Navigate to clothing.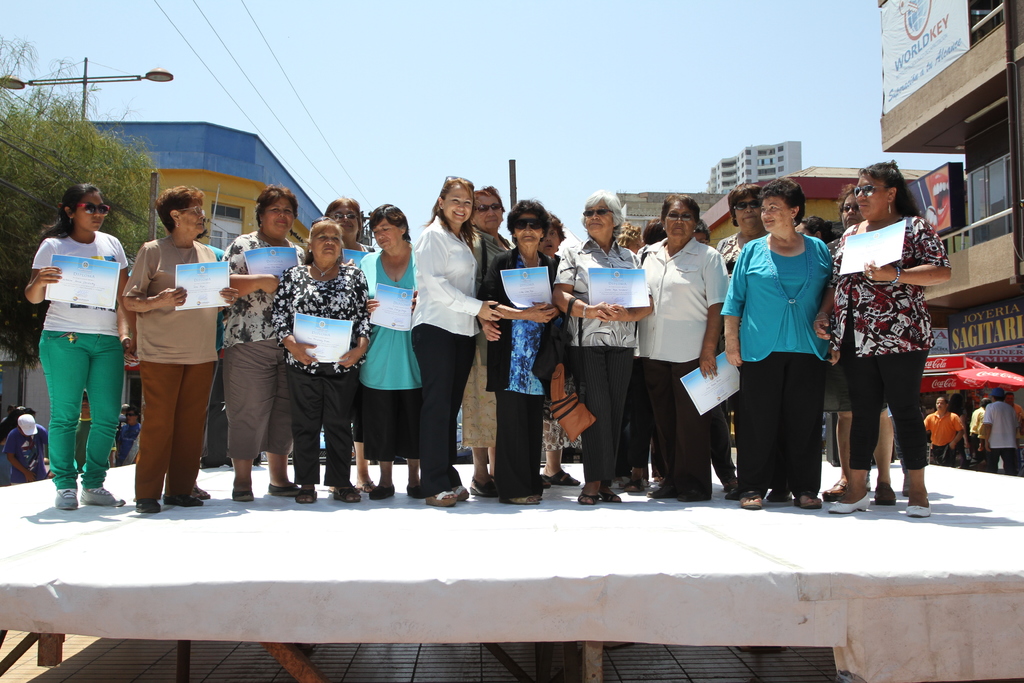
Navigation target: (3,424,50,483).
